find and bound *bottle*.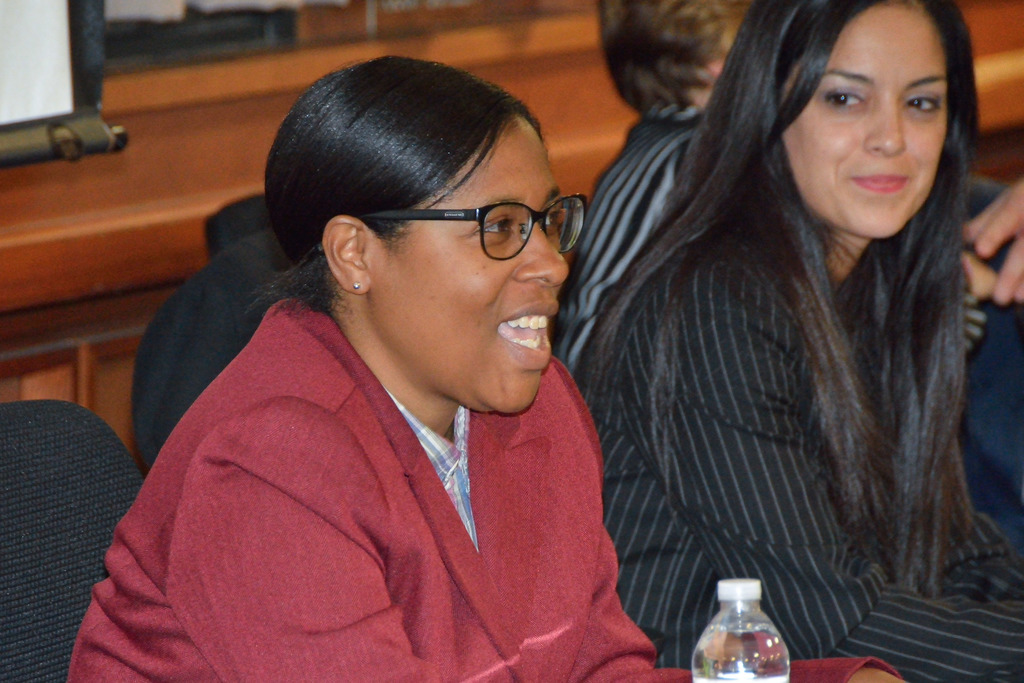
Bound: l=693, t=575, r=796, b=682.
